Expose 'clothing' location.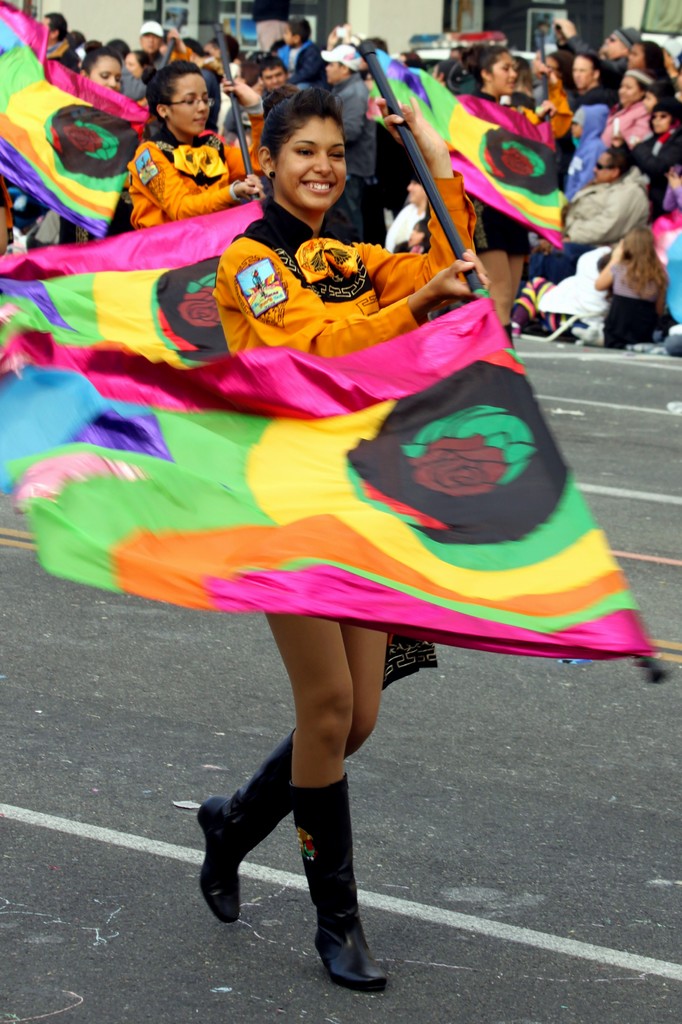
Exposed at left=210, top=169, right=479, bottom=362.
